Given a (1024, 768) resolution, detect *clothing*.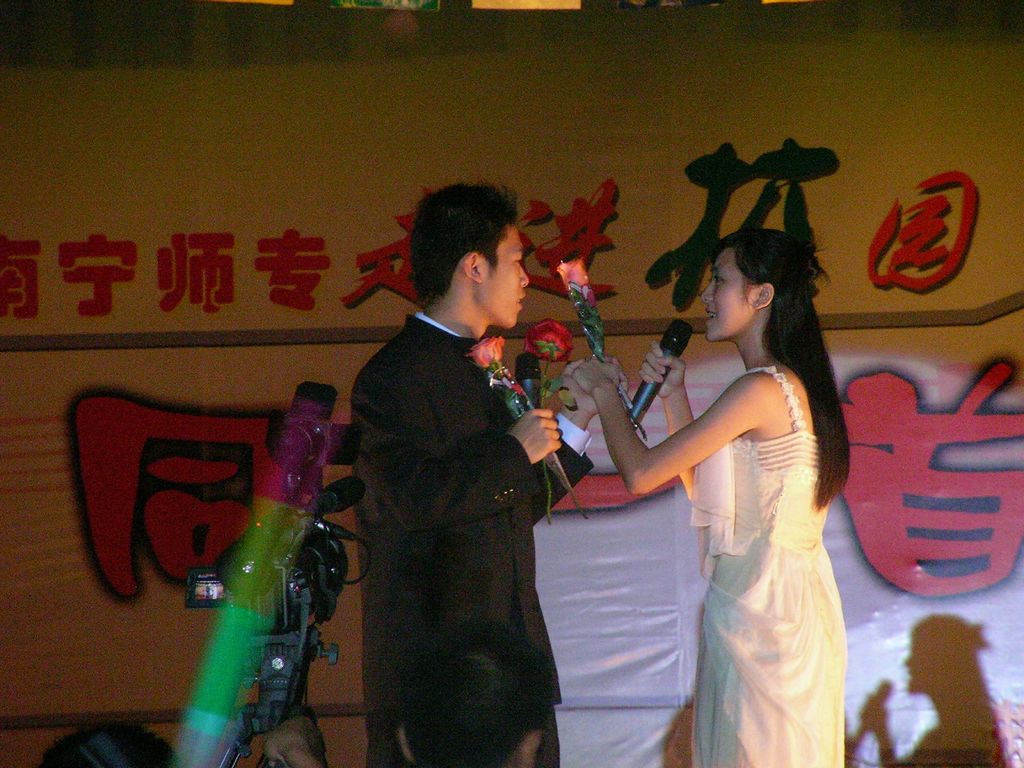
BBox(364, 312, 589, 767).
